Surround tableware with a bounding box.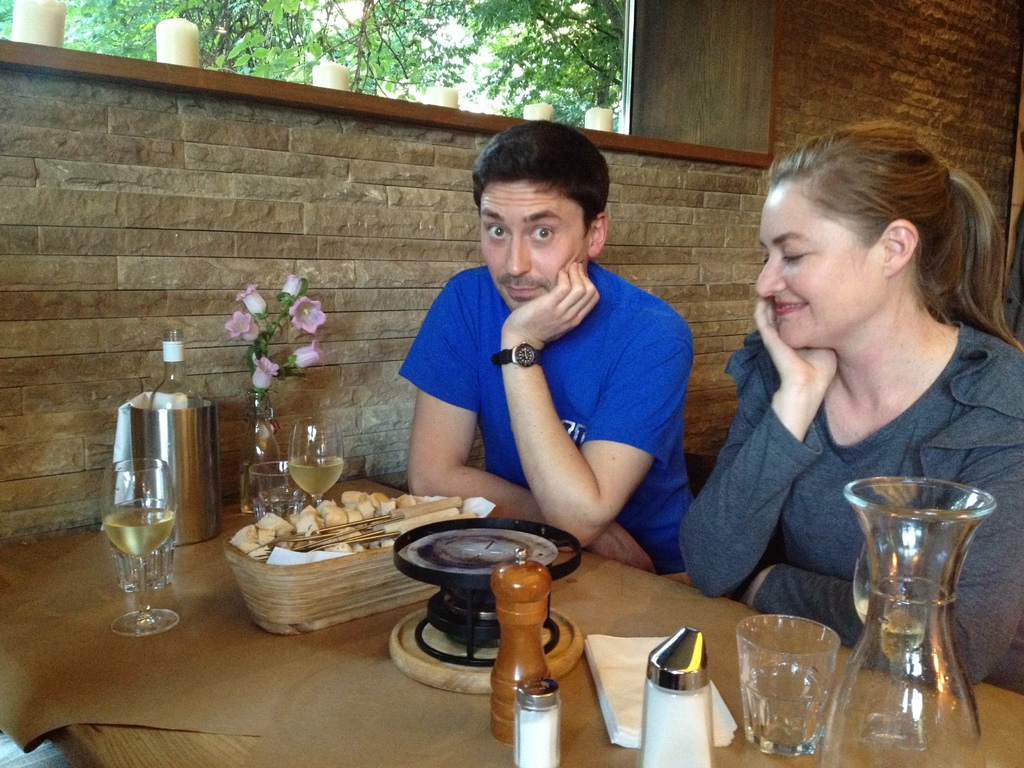
box(383, 516, 586, 691).
